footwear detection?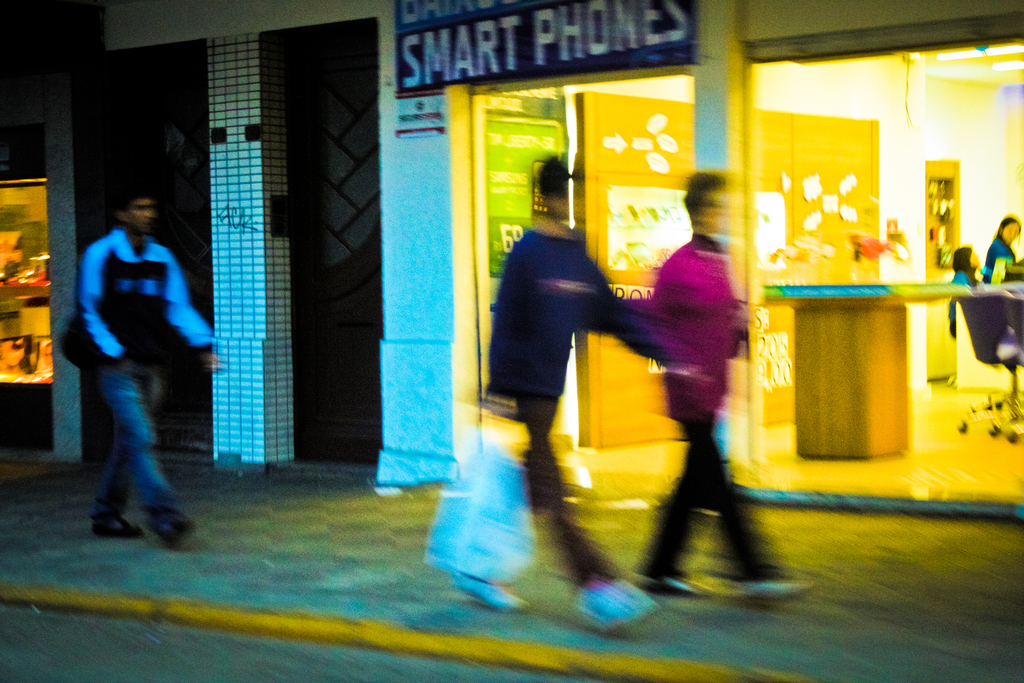
crop(569, 577, 655, 633)
